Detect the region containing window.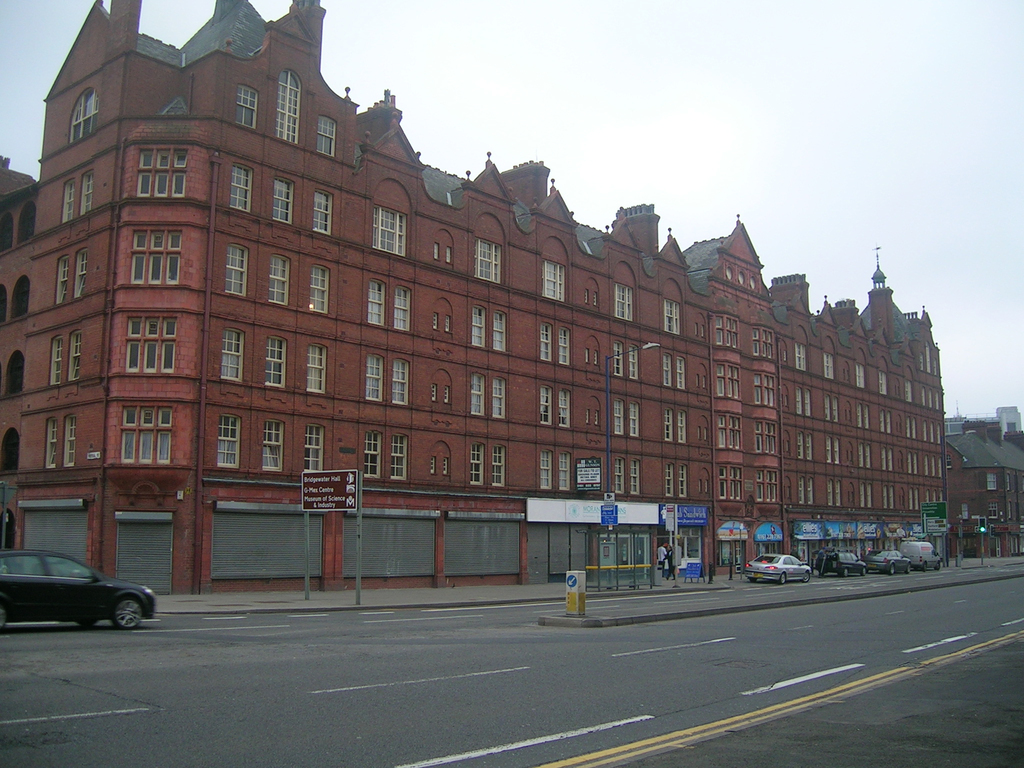
pyautogui.locateOnScreen(318, 115, 335, 157).
